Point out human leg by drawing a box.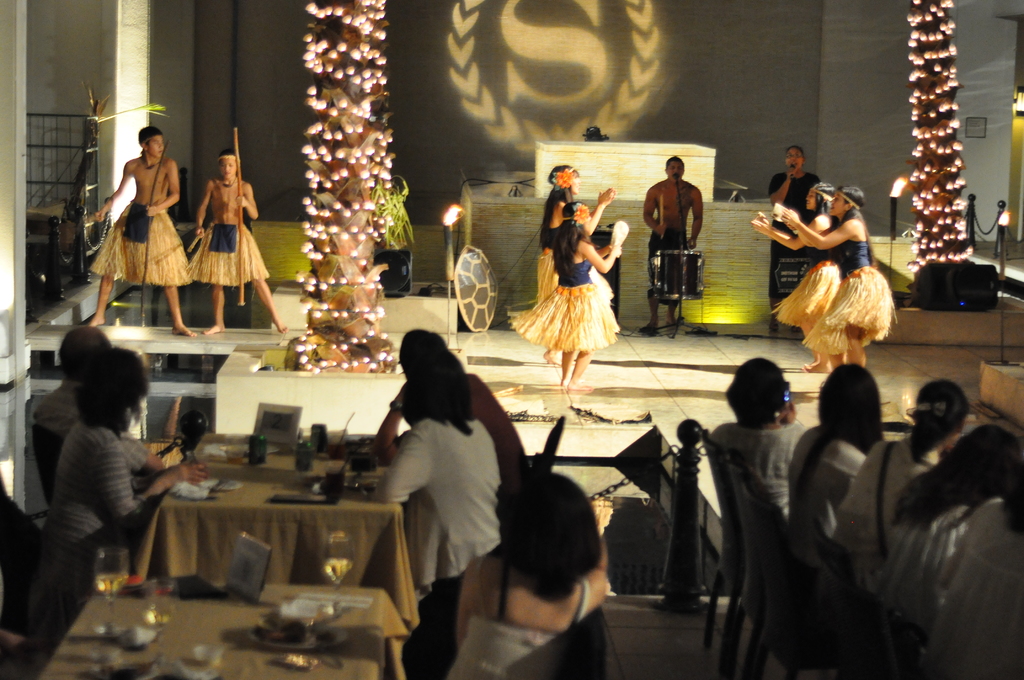
crop(844, 325, 867, 364).
